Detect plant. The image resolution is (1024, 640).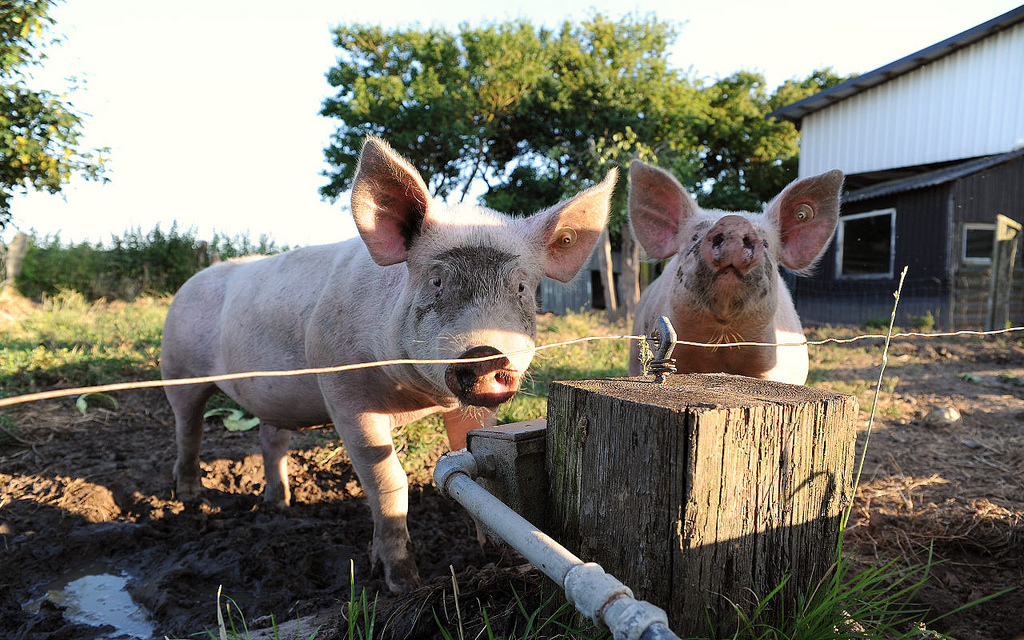
l=206, t=587, r=320, b=639.
